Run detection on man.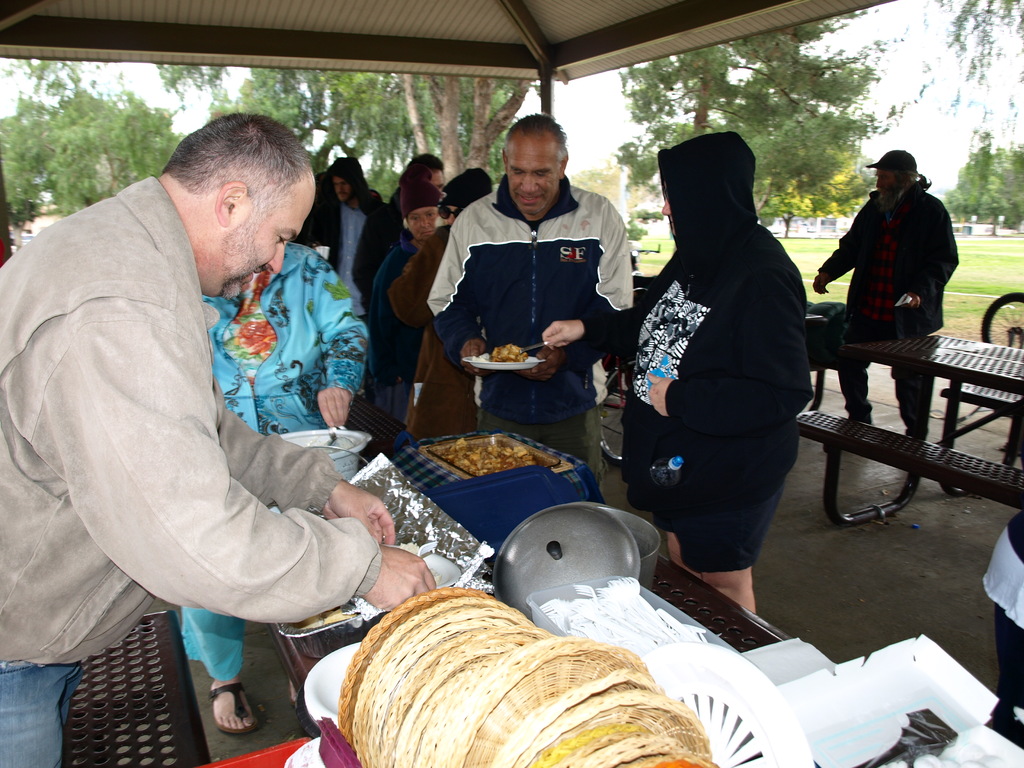
Result: box(298, 155, 382, 317).
